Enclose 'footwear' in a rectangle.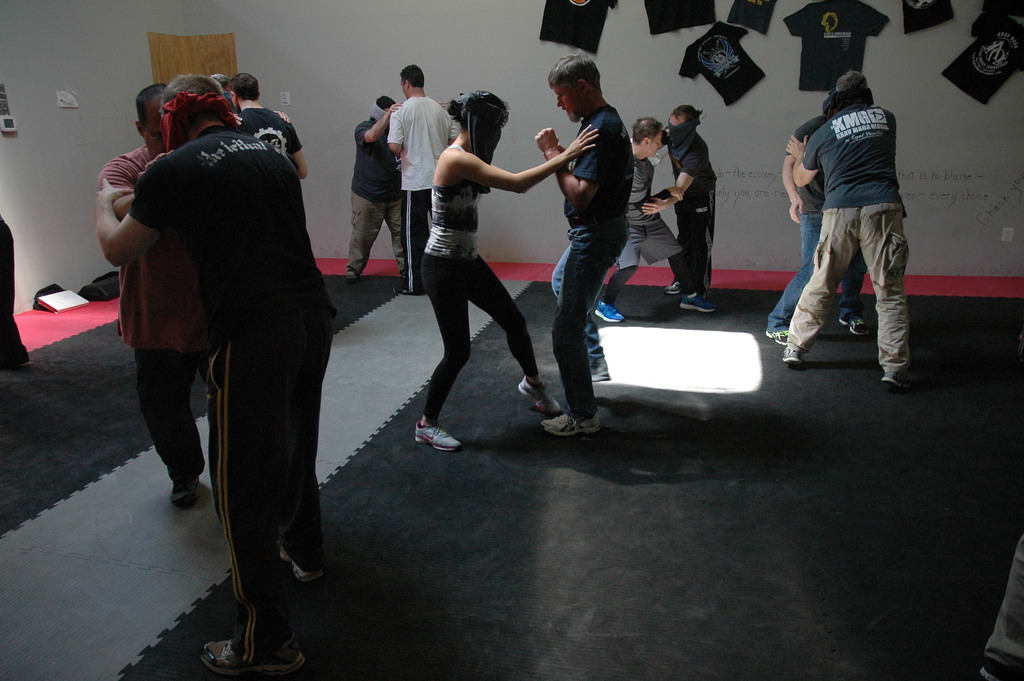
398 284 410 296.
